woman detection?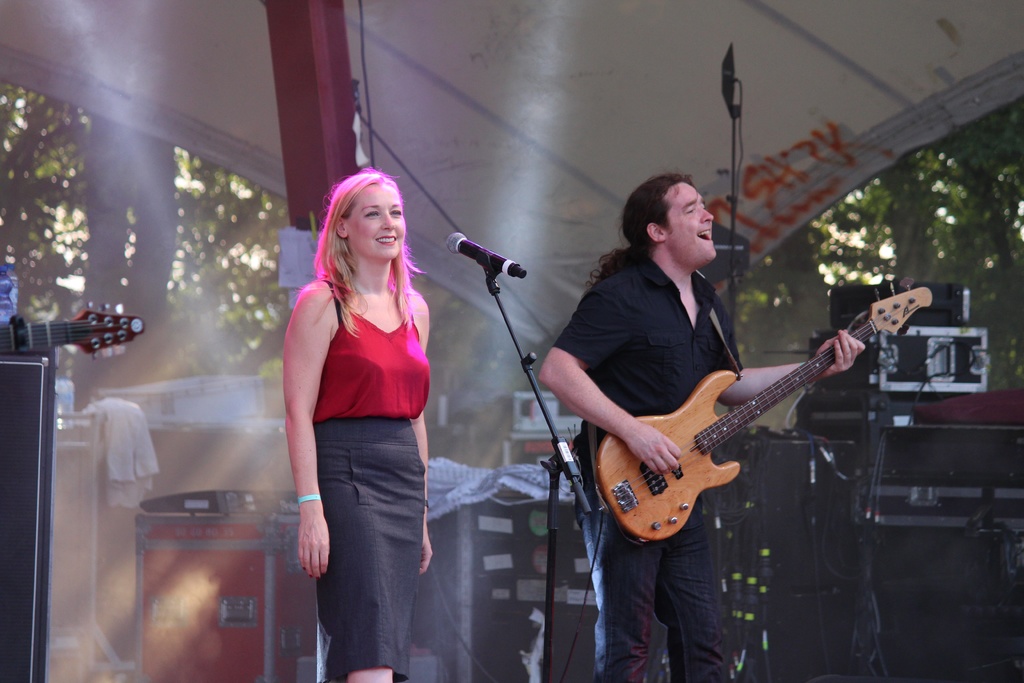
pyautogui.locateOnScreen(269, 158, 463, 670)
